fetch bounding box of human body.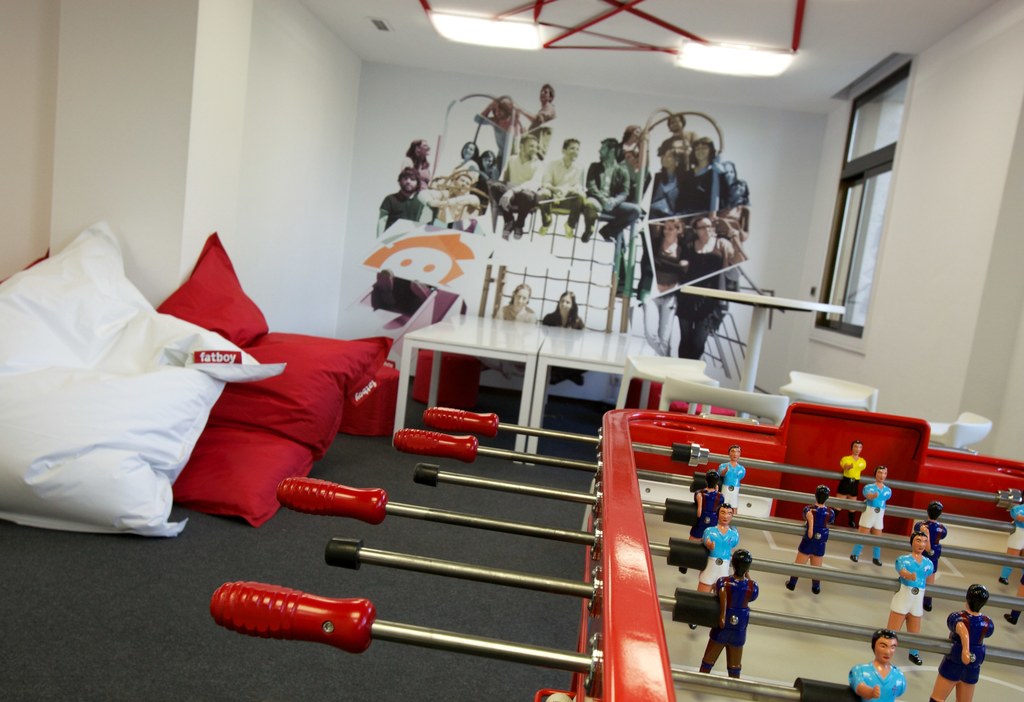
Bbox: bbox=(856, 621, 909, 701).
